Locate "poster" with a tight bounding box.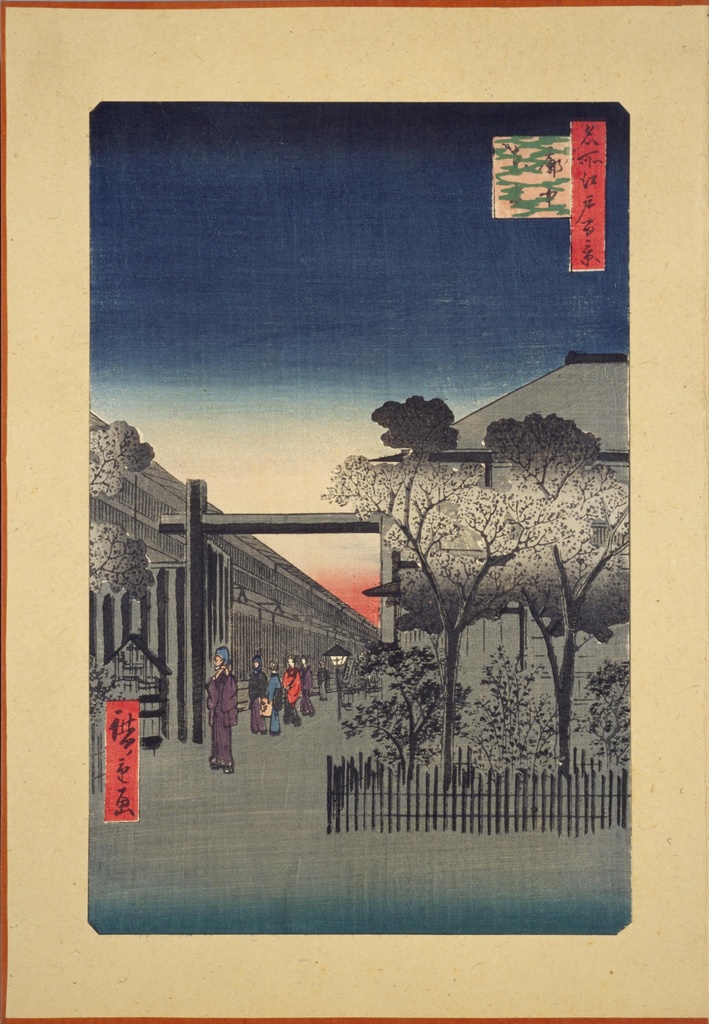
0:0:708:1023.
